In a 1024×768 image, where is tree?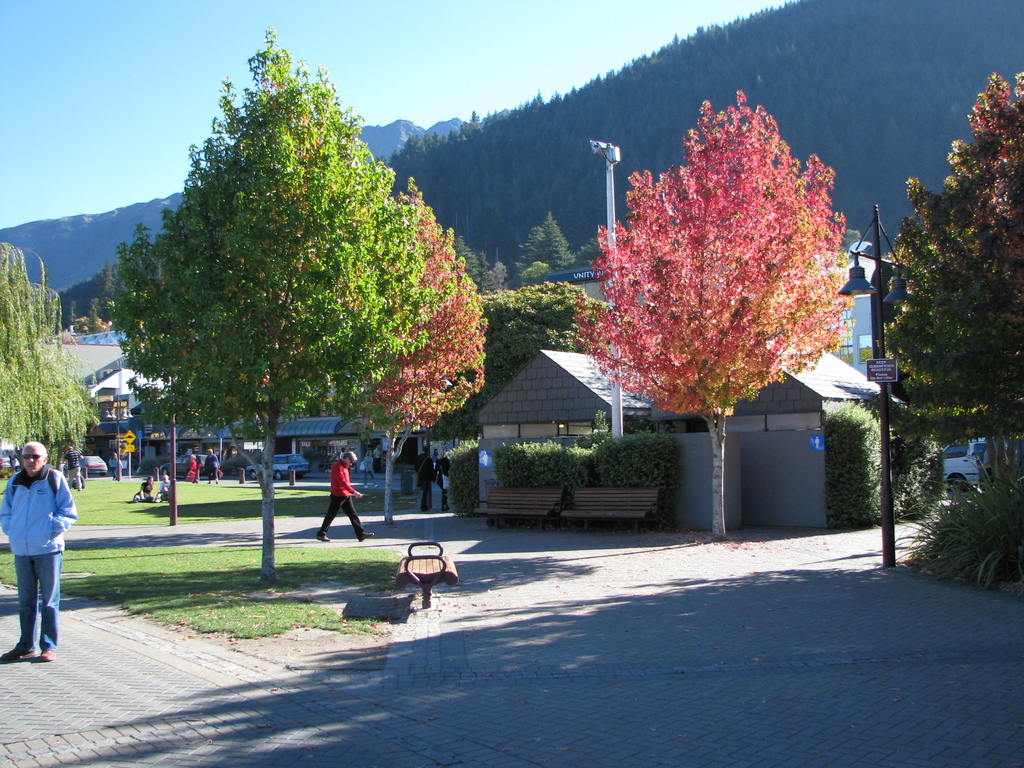
863:68:1023:485.
